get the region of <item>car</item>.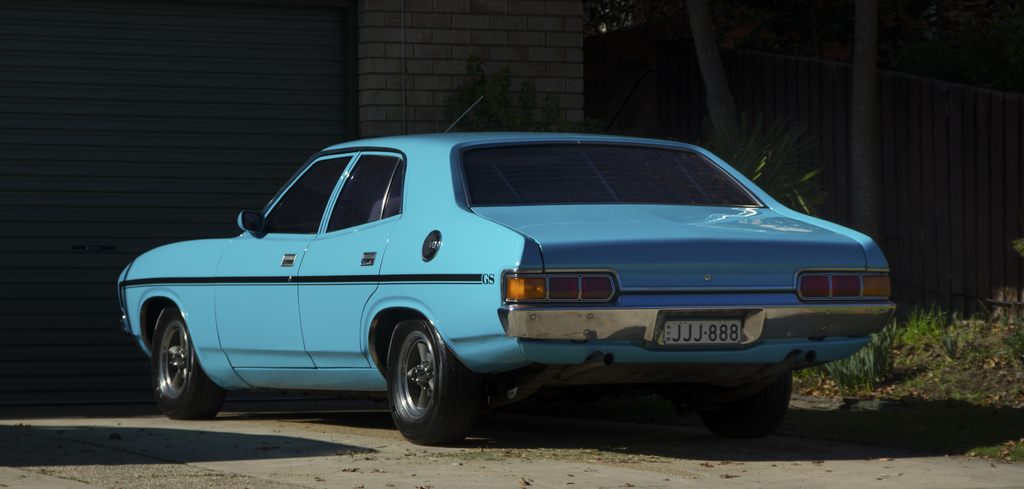
bbox(92, 128, 904, 452).
